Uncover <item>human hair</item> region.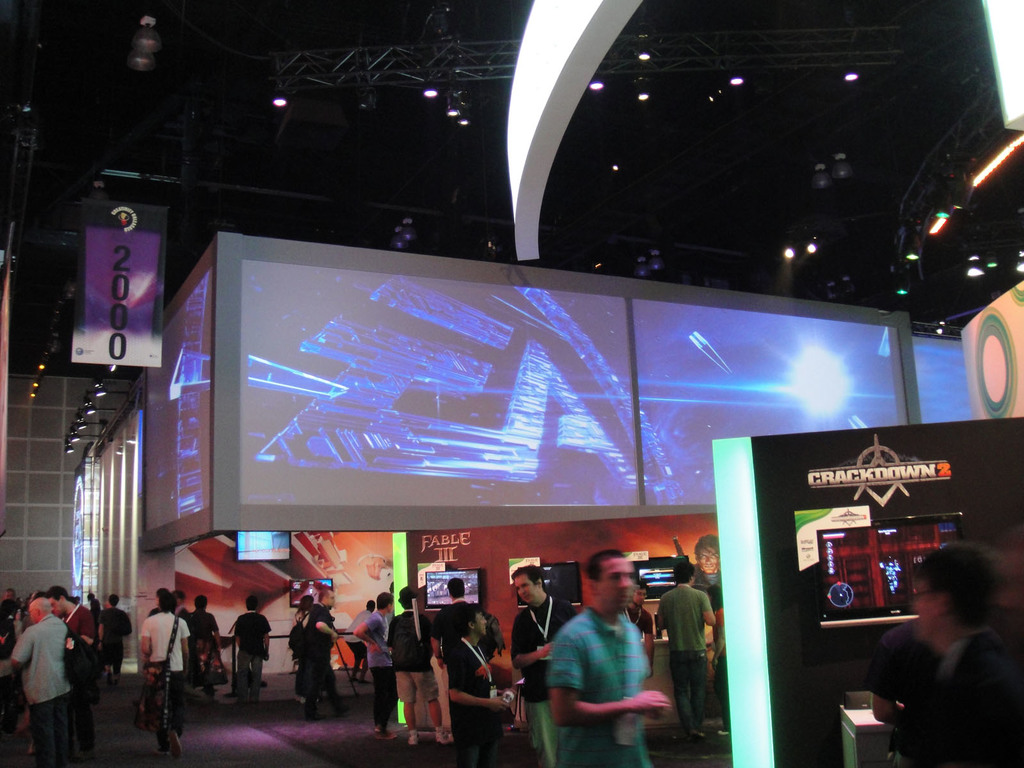
Uncovered: (917, 554, 1003, 661).
